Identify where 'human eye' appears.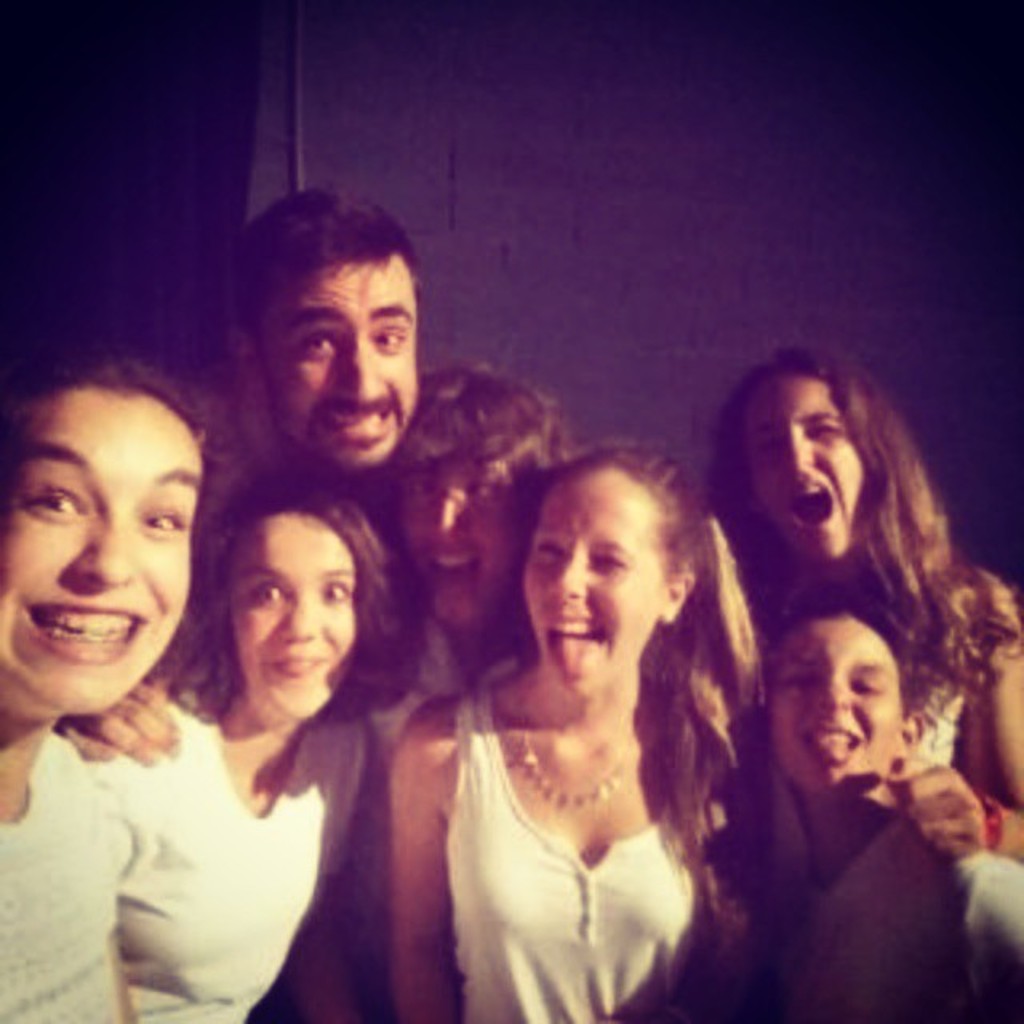
Appears at [x1=406, y1=472, x2=435, y2=499].
